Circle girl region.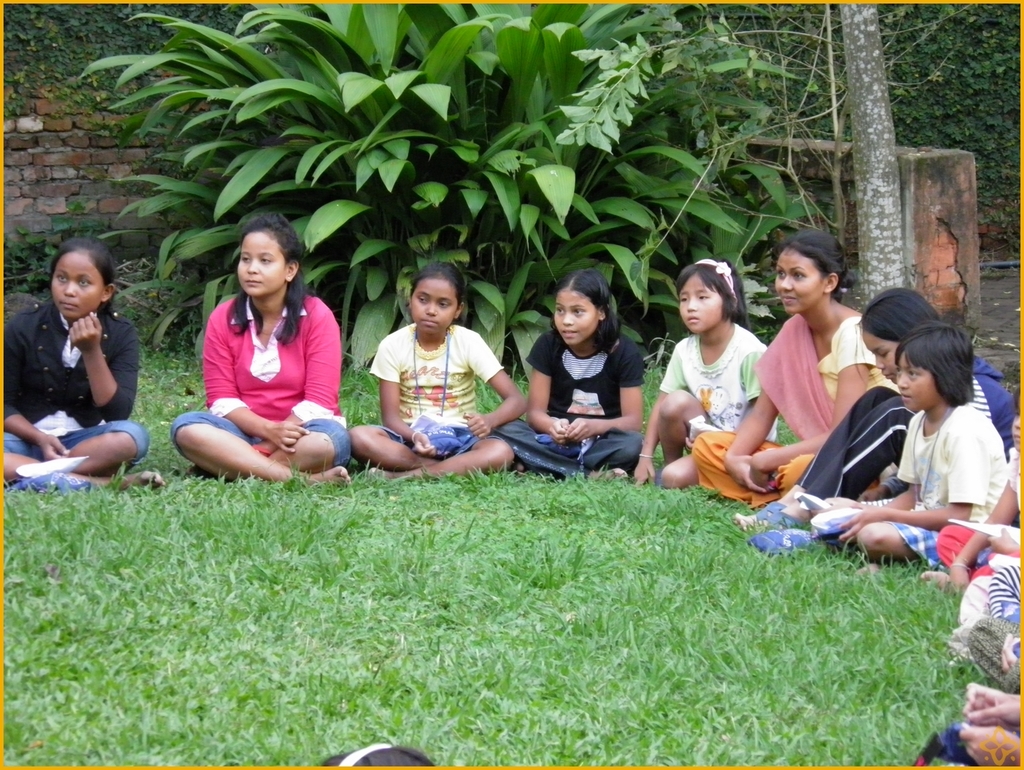
Region: l=343, t=266, r=533, b=485.
